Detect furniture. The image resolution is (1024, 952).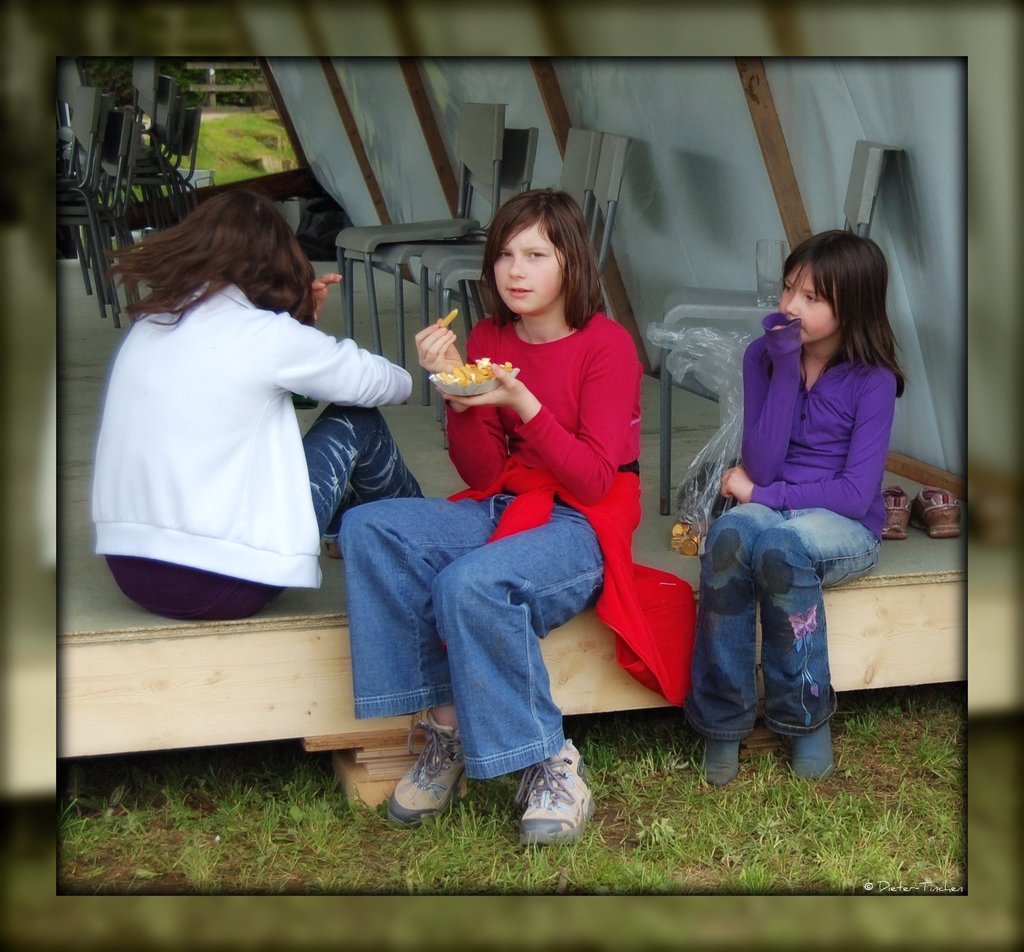
bbox(435, 128, 632, 410).
